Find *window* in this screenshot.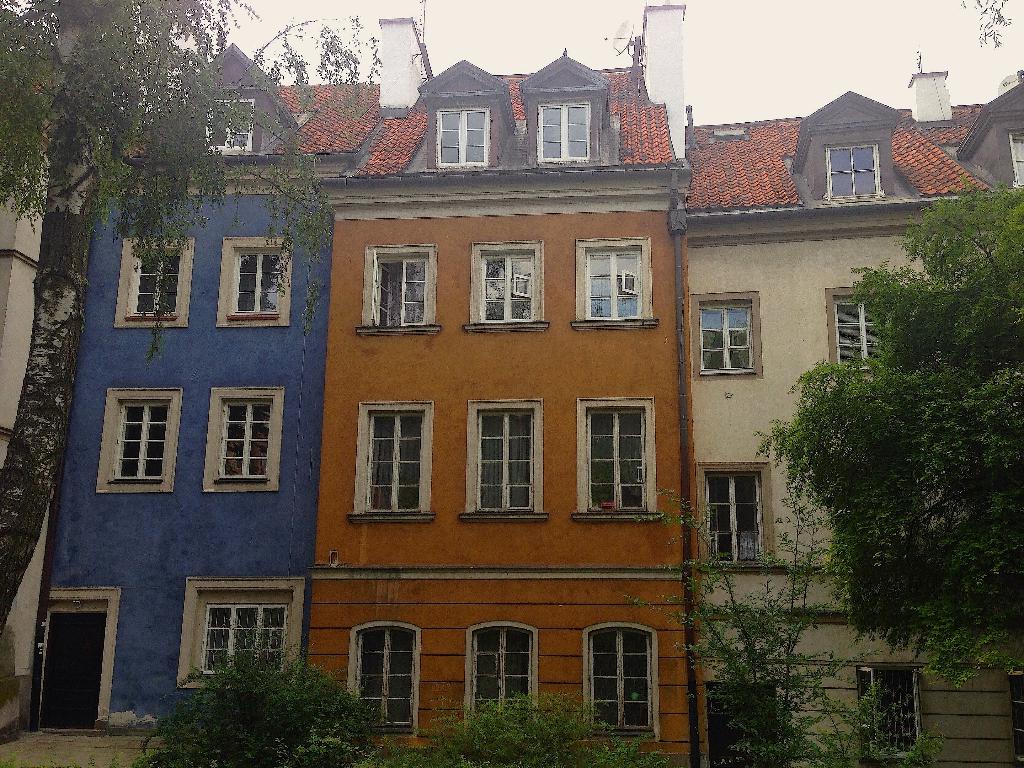
The bounding box for *window* is <bbox>700, 300, 758, 383</bbox>.
